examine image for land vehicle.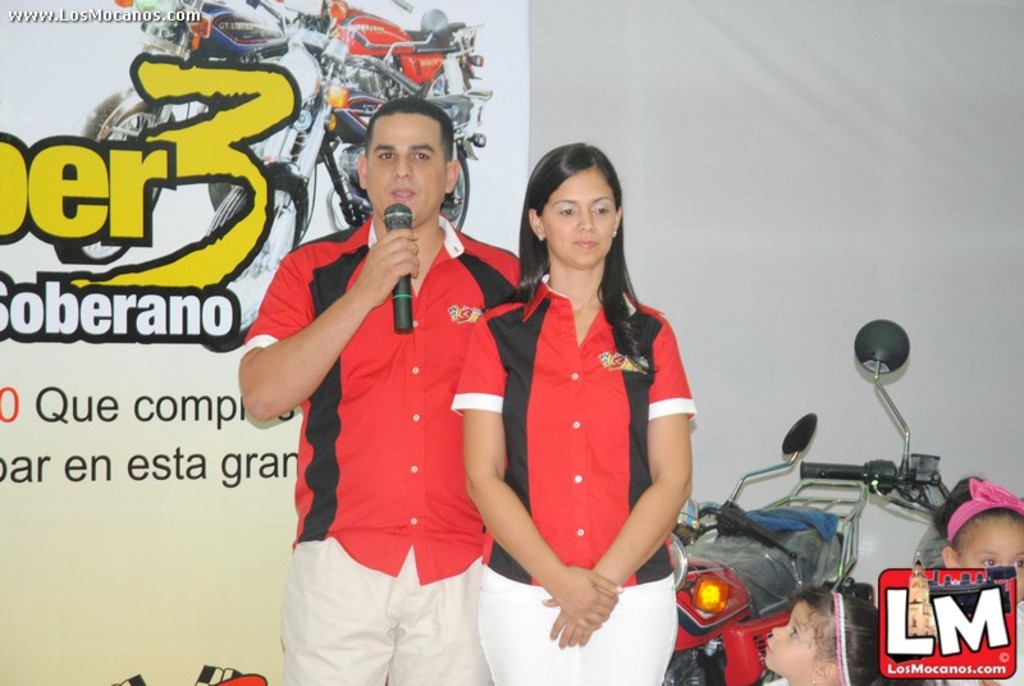
Examination result: box(209, 0, 495, 355).
